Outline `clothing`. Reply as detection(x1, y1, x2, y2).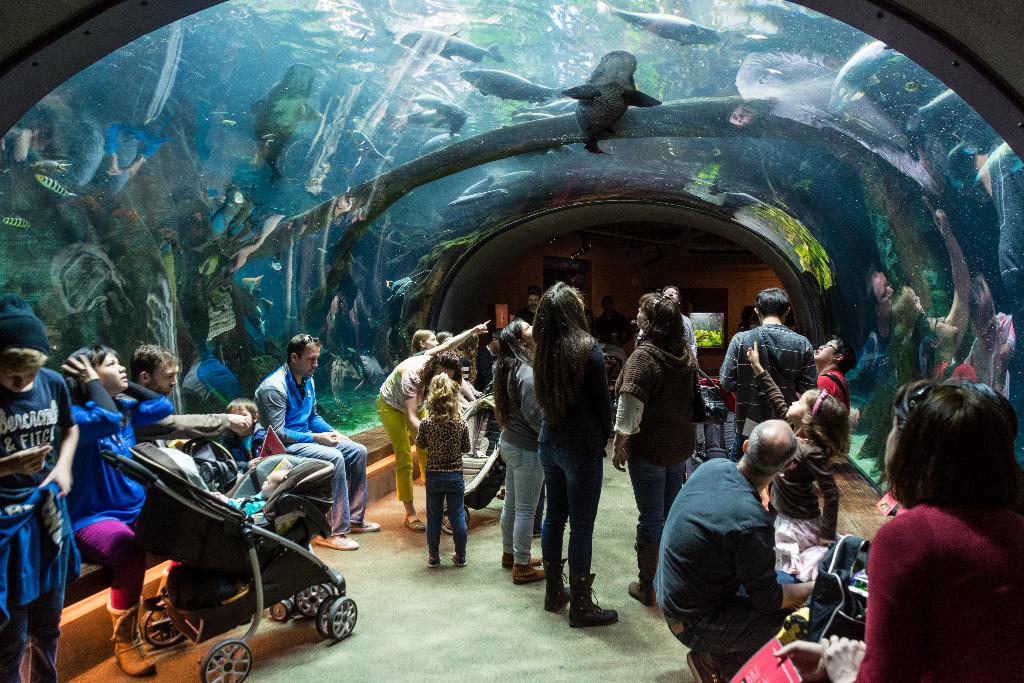
detection(810, 361, 853, 413).
